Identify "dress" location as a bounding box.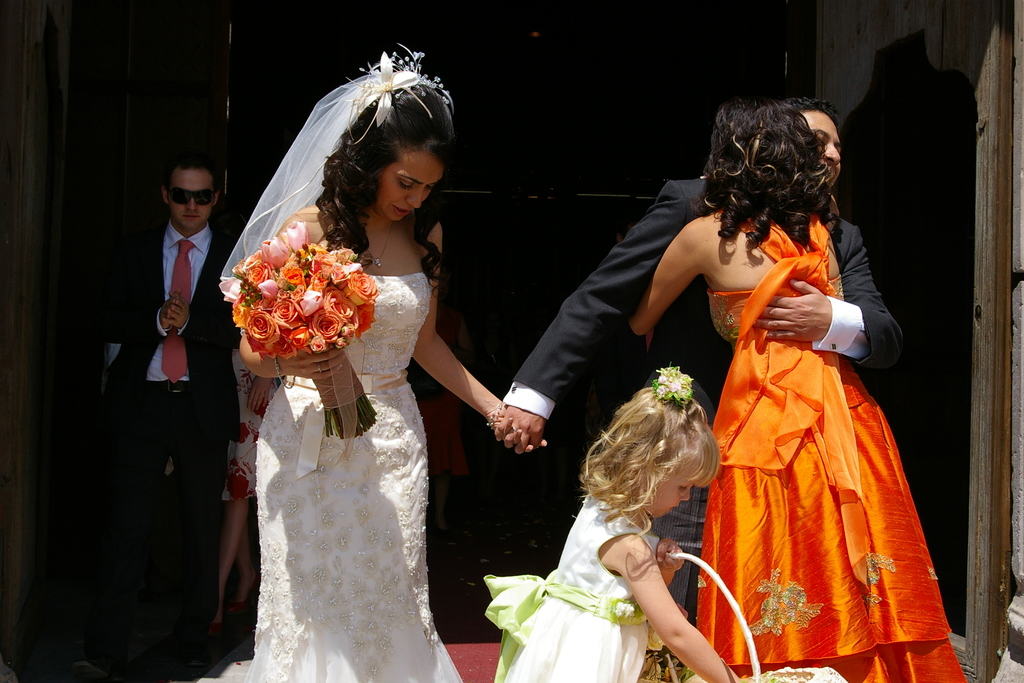
x1=698 y1=274 x2=968 y2=682.
